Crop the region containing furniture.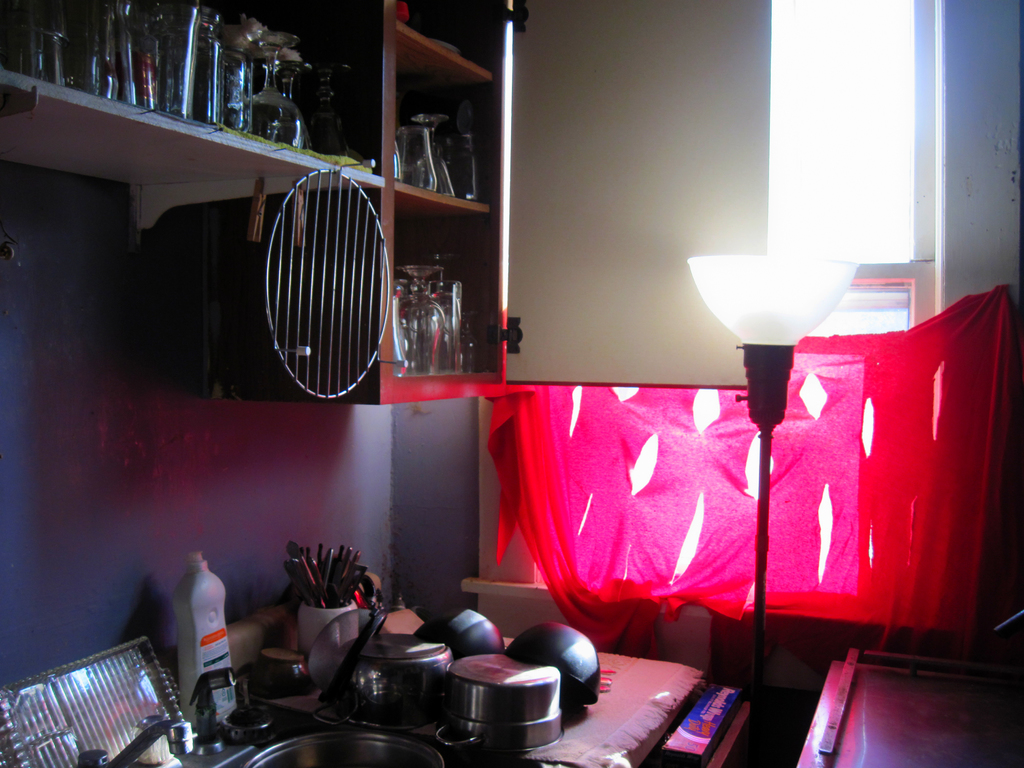
Crop region: 0/0/509/408.
